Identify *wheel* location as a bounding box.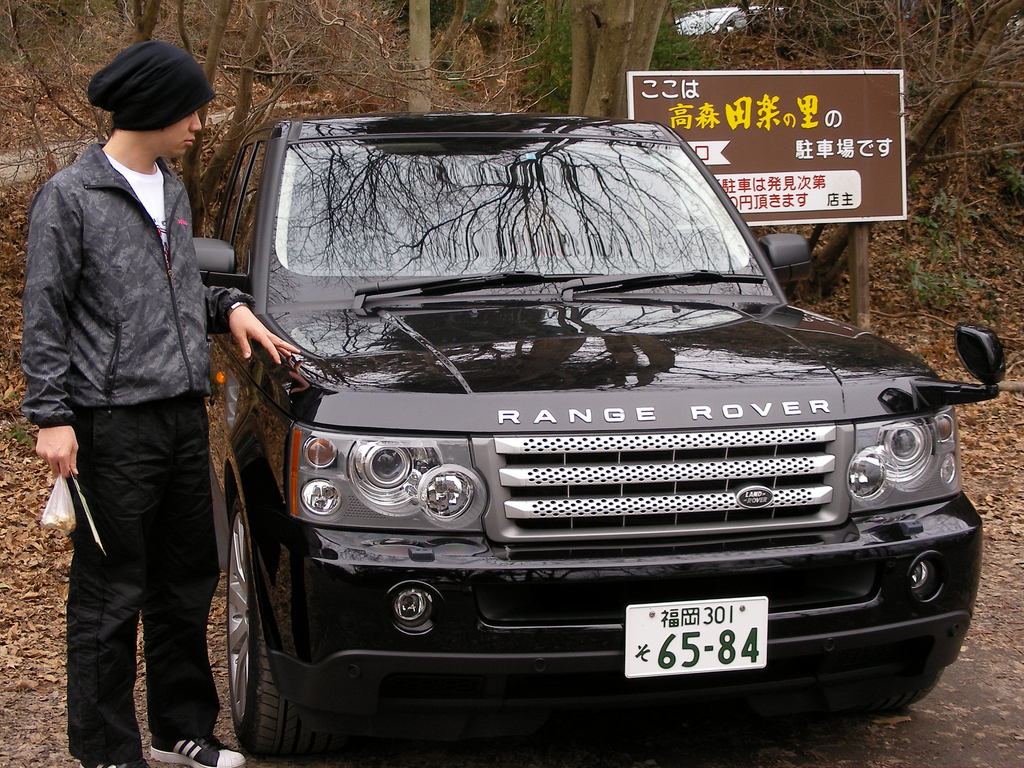
bbox=(228, 493, 324, 756).
